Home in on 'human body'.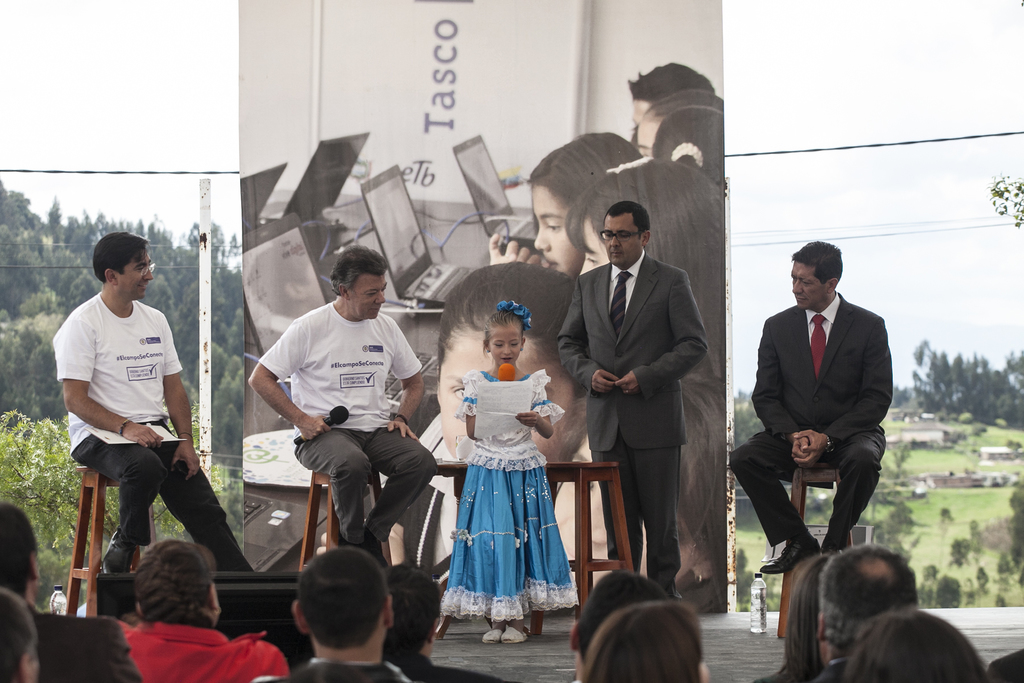
Homed in at [570,565,664,655].
